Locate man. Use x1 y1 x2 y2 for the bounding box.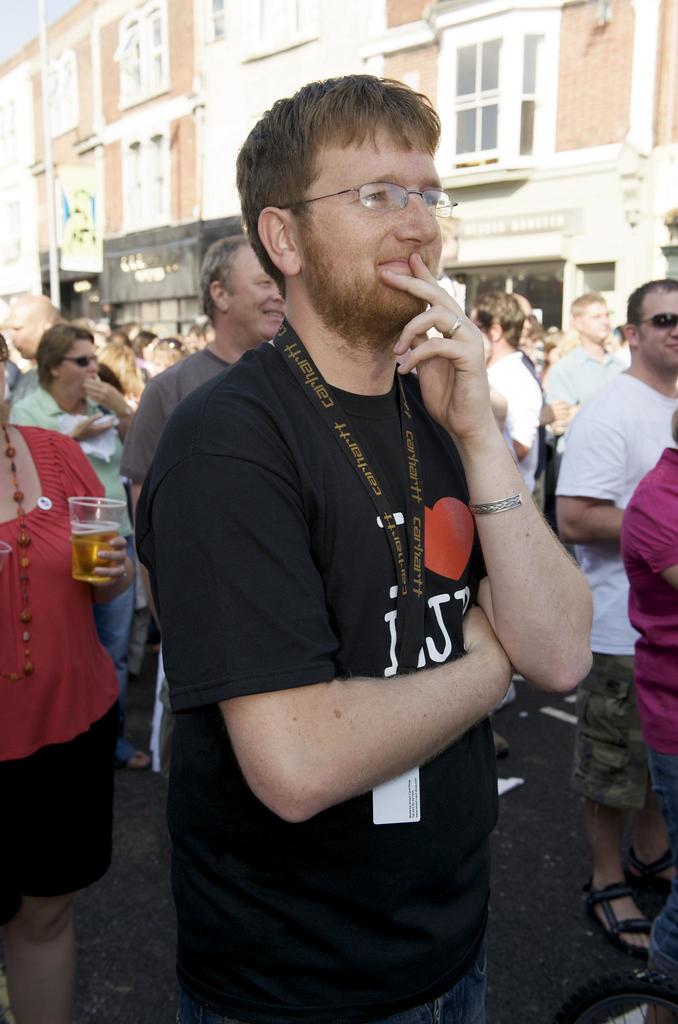
115 70 589 991.
